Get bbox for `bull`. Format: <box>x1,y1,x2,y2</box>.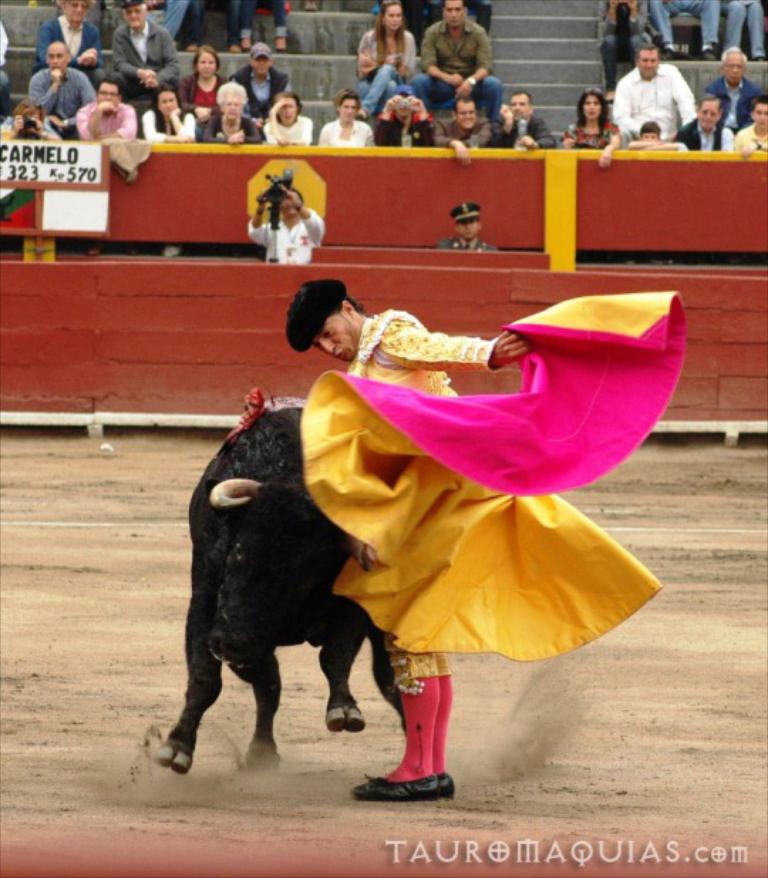
<box>154,386,408,781</box>.
